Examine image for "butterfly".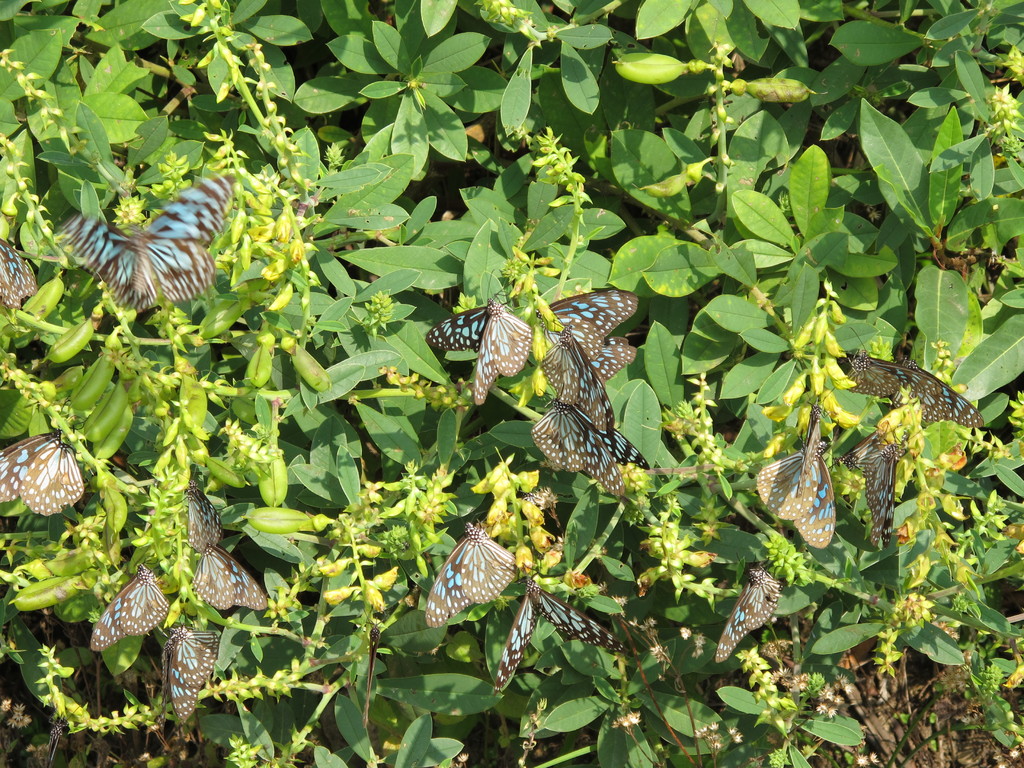
Examination result: 0, 234, 38, 311.
